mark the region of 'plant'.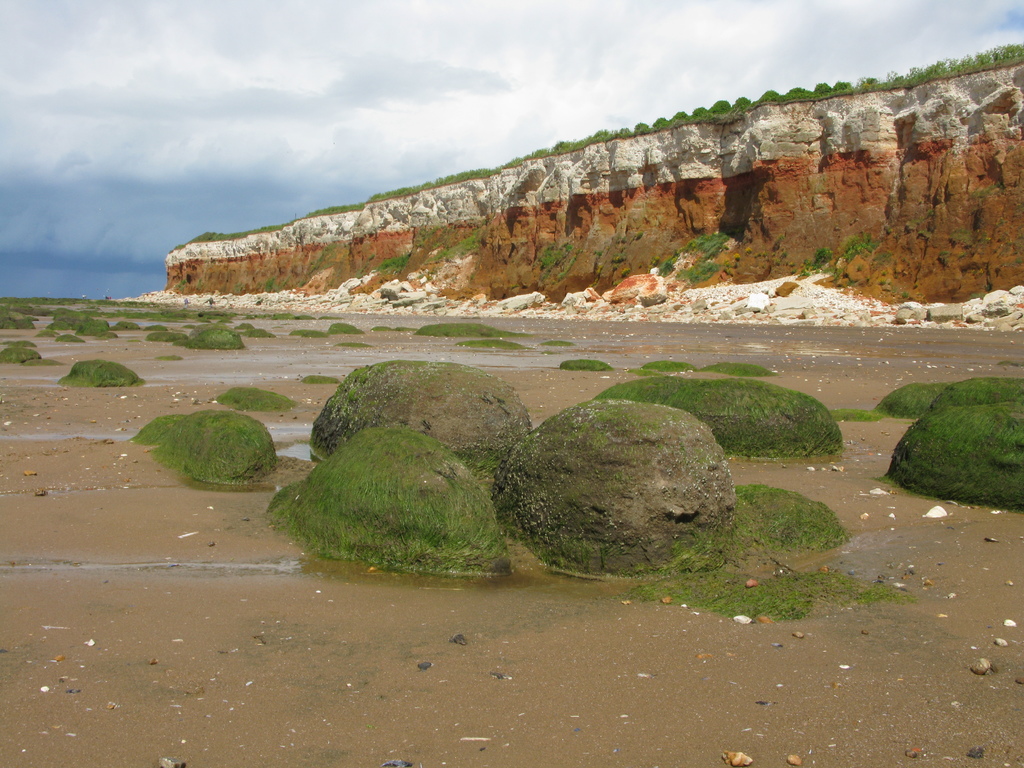
Region: BBox(839, 229, 863, 259).
